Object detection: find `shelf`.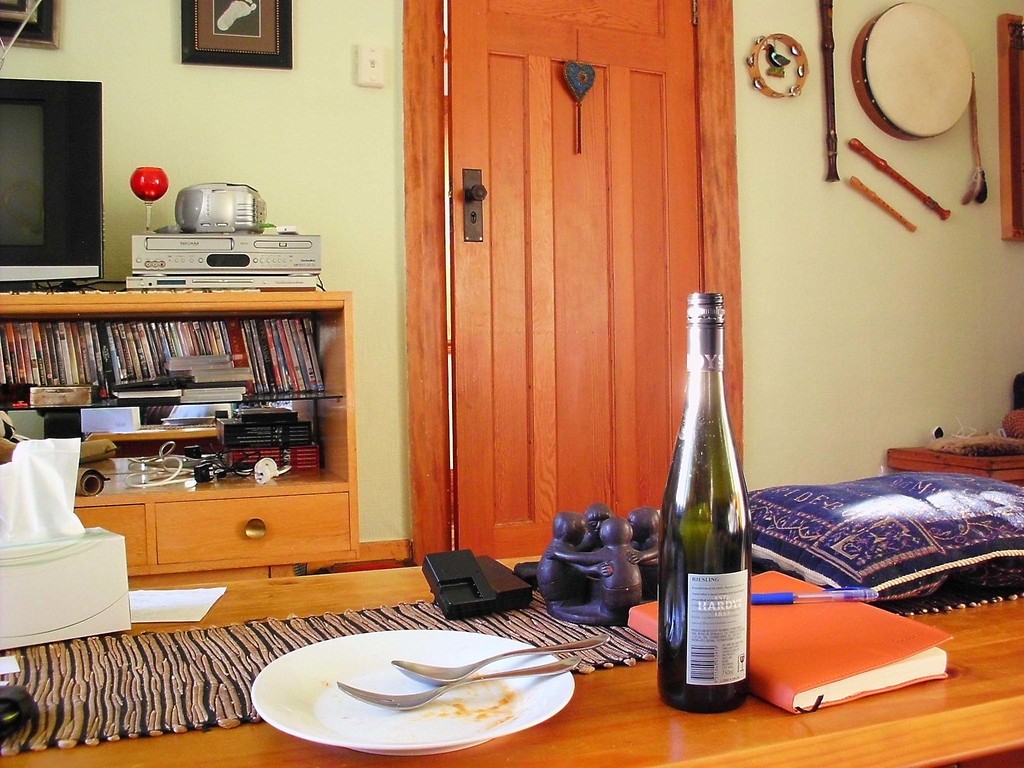
detection(15, 249, 360, 518).
